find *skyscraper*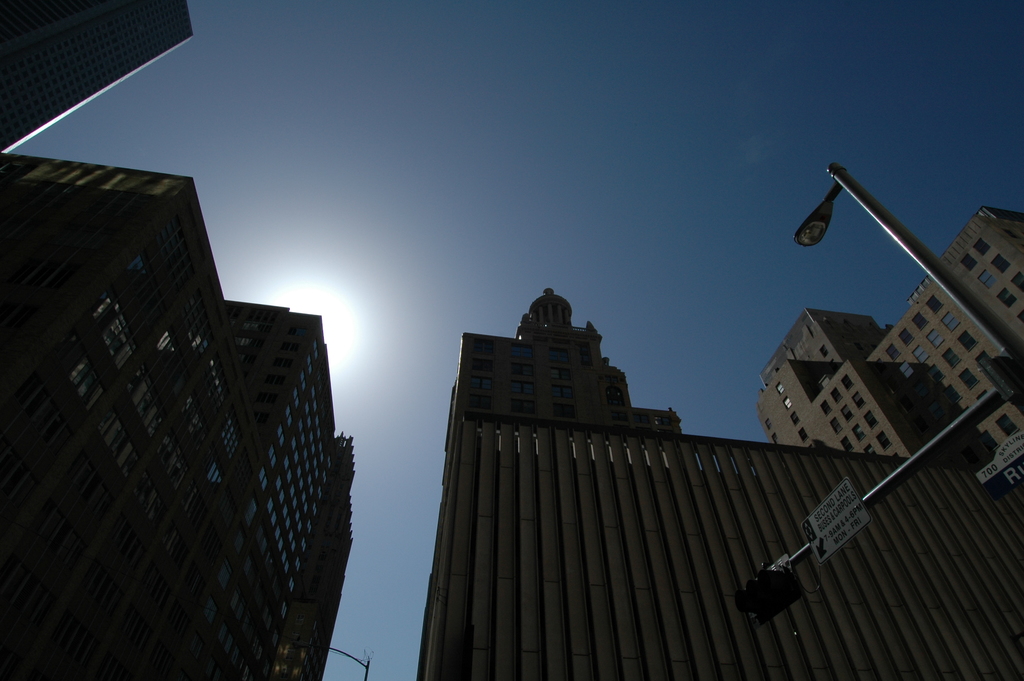
411/281/1023/680
